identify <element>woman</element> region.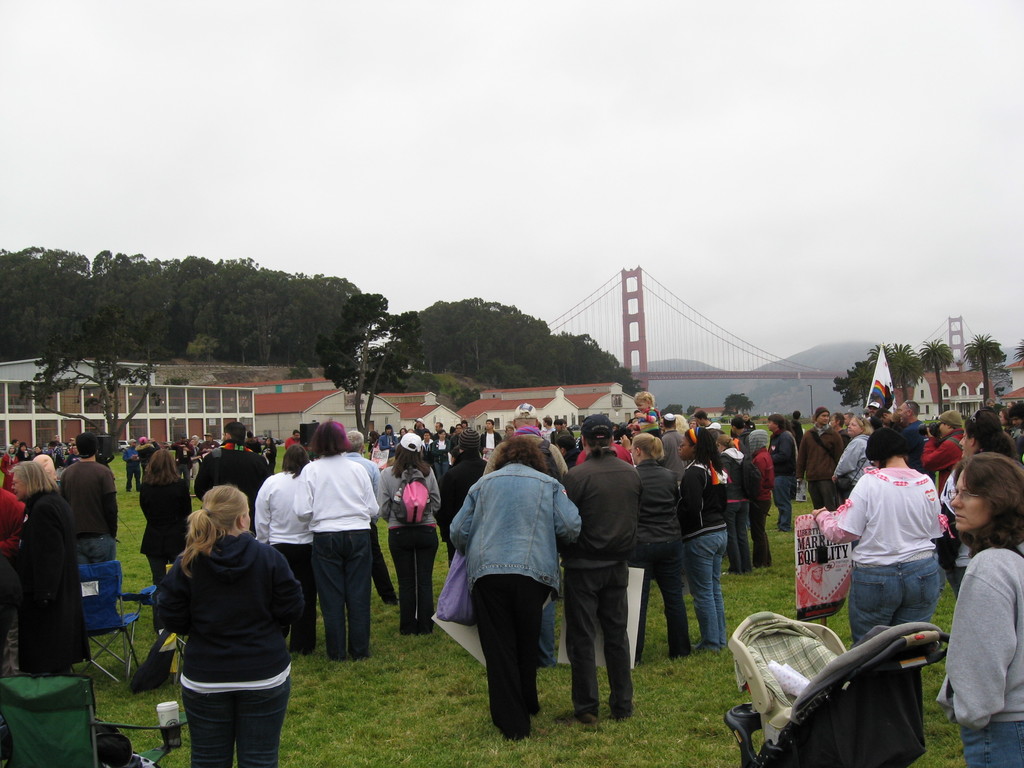
Region: [left=429, top=425, right=452, bottom=484].
